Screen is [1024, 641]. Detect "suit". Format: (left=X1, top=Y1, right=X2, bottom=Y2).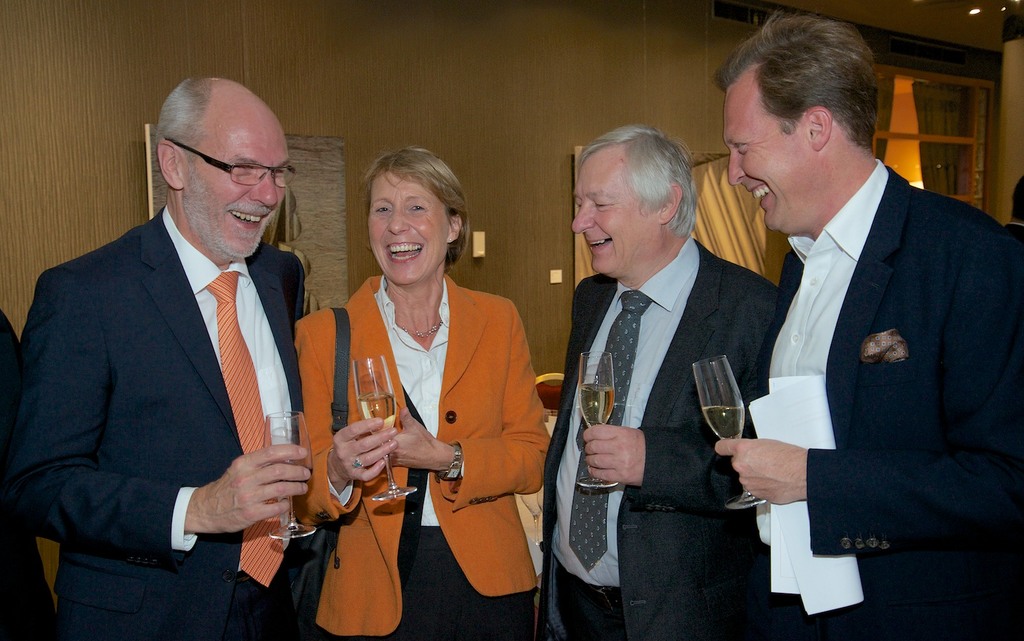
(left=748, top=159, right=1023, bottom=640).
